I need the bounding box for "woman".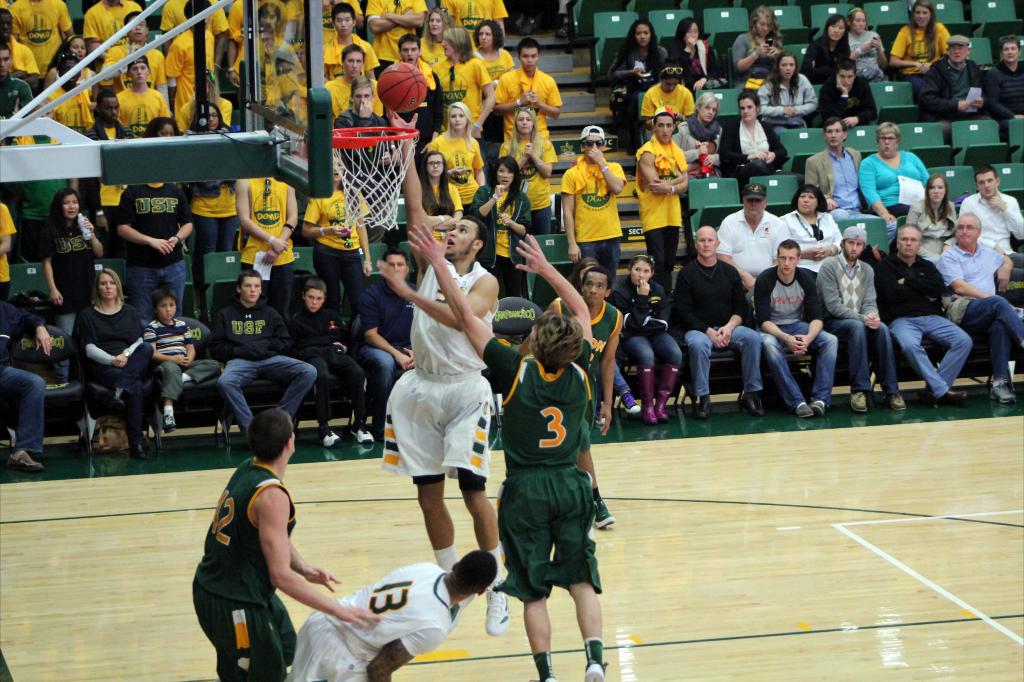
Here it is: <box>470,154,538,302</box>.
